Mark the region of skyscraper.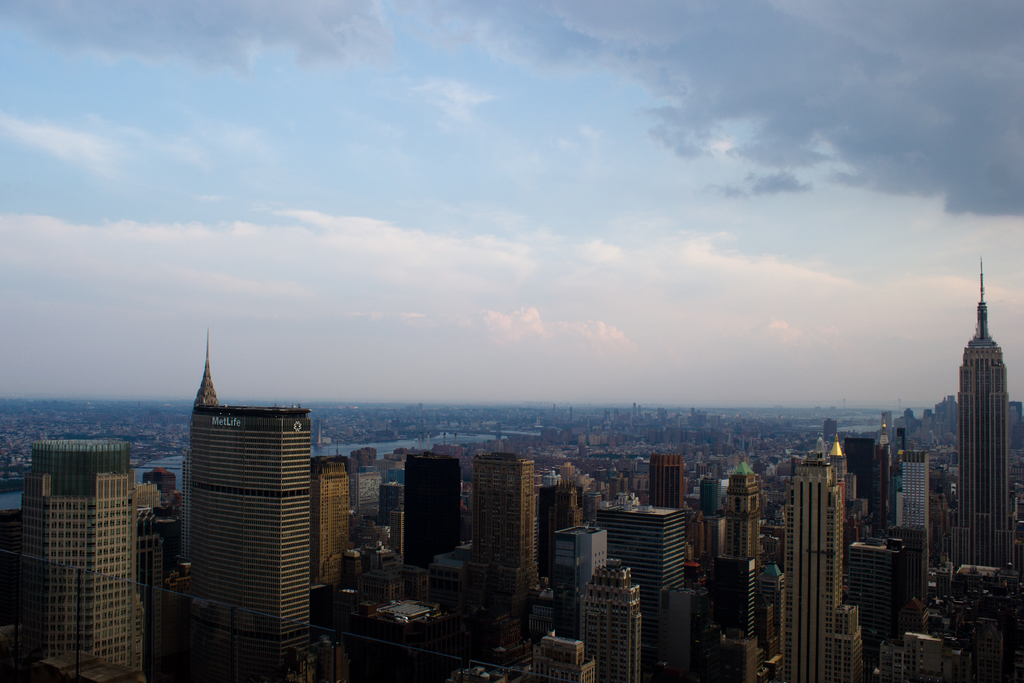
Region: (822, 418, 836, 439).
